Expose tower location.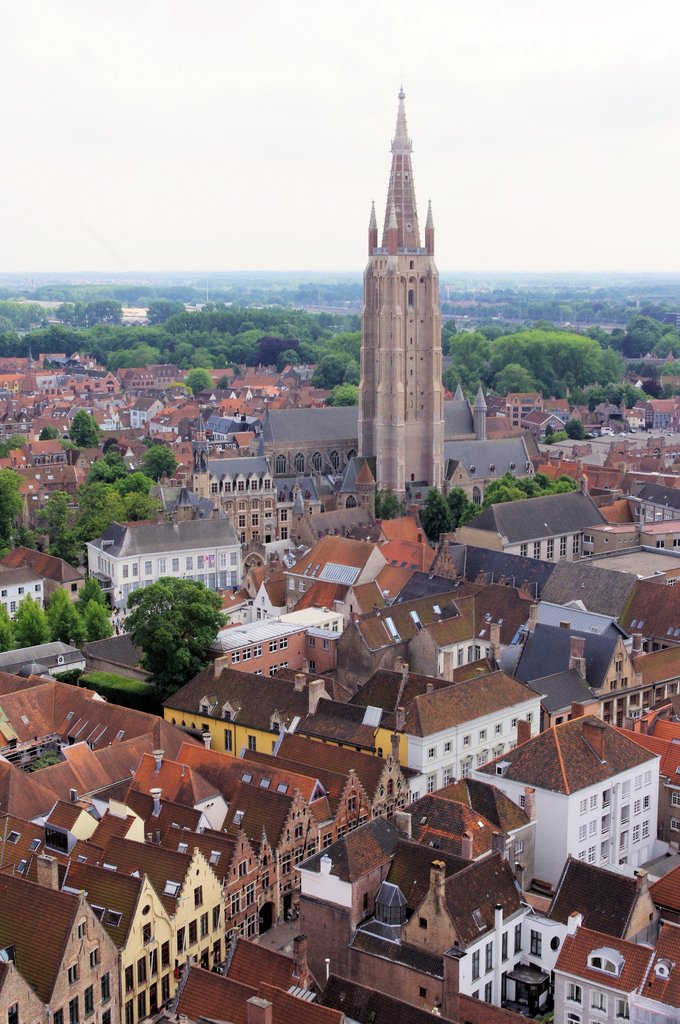
Exposed at box(340, 54, 471, 509).
